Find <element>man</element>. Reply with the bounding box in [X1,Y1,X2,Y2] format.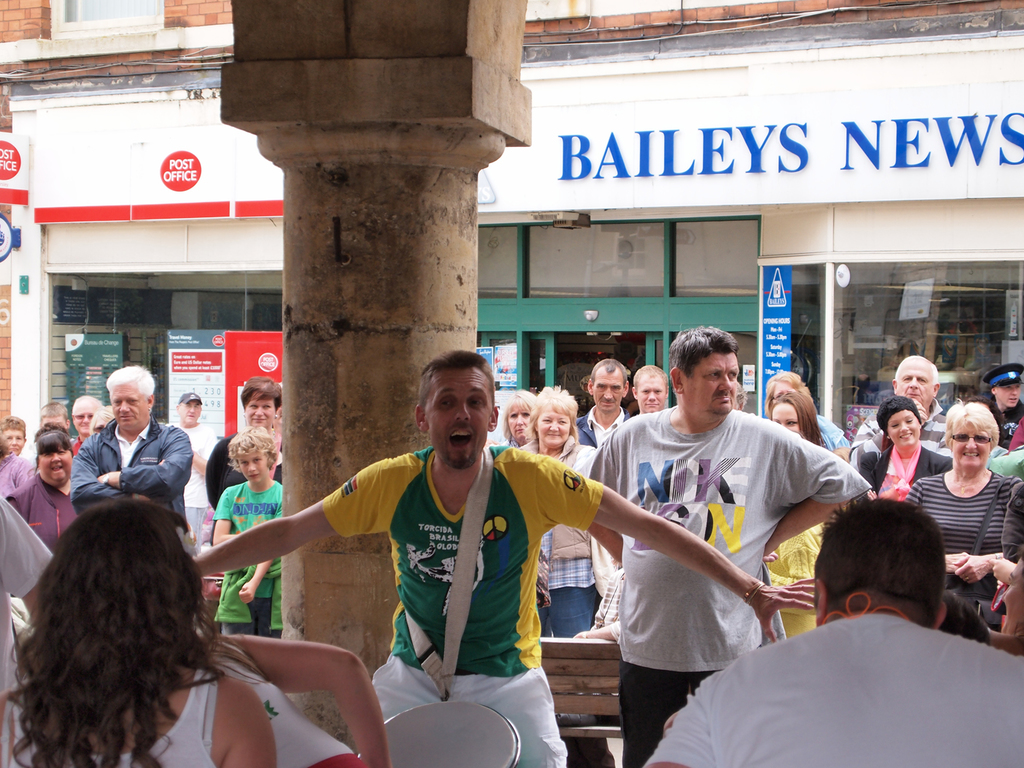
[568,355,636,451].
